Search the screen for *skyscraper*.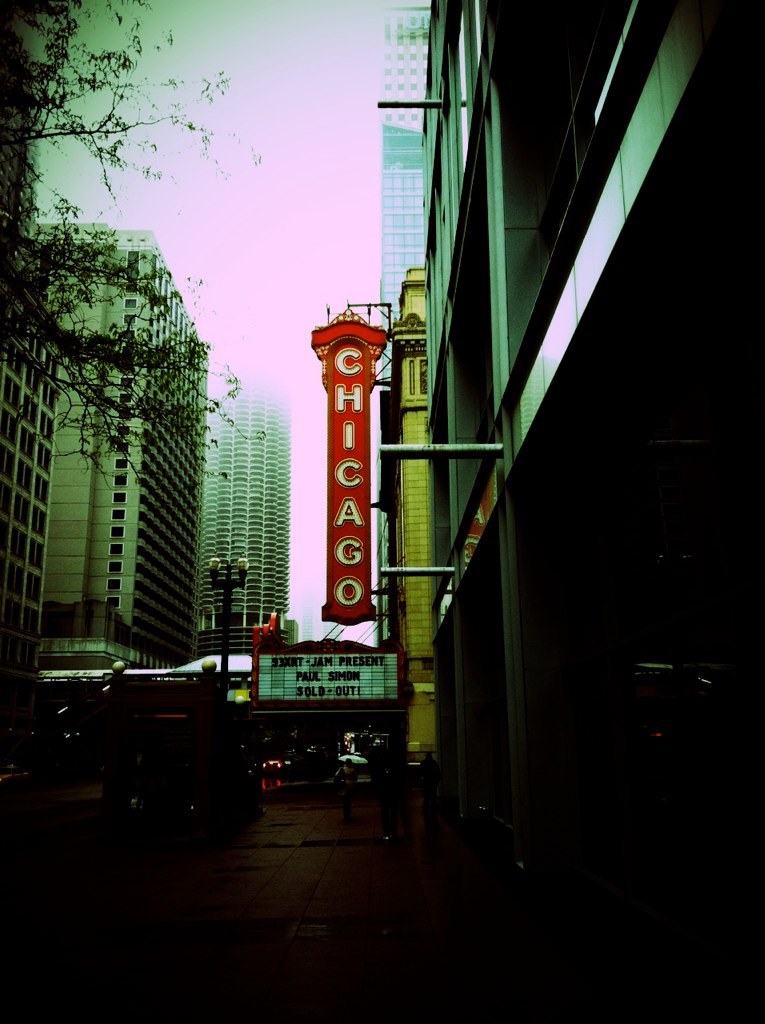
Found at x1=19, y1=226, x2=200, y2=685.
